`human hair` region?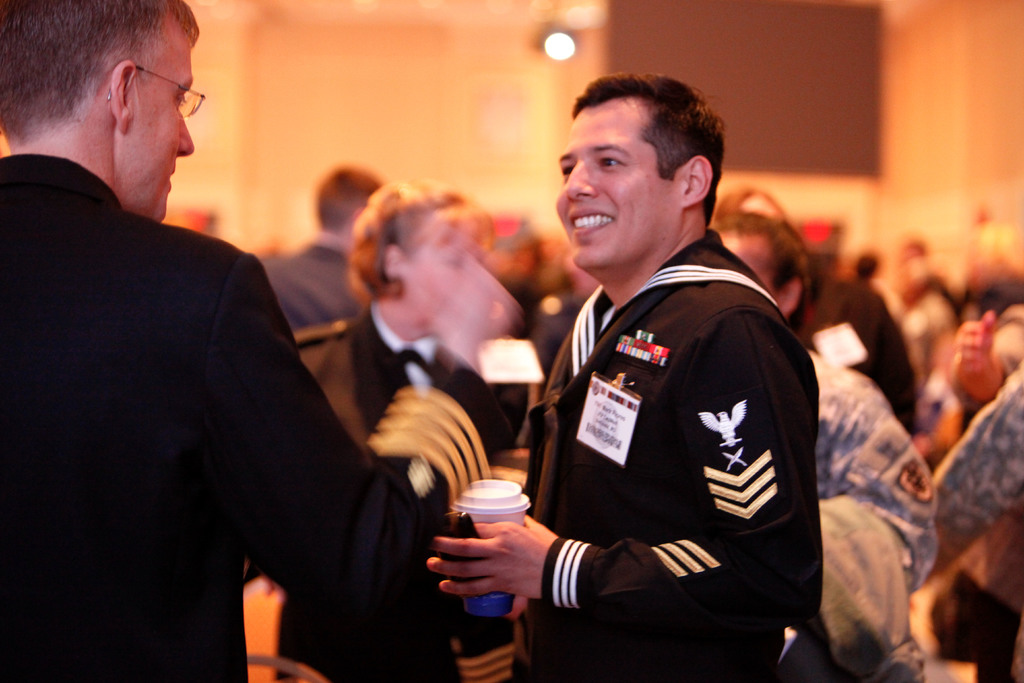
crop(730, 188, 813, 252)
